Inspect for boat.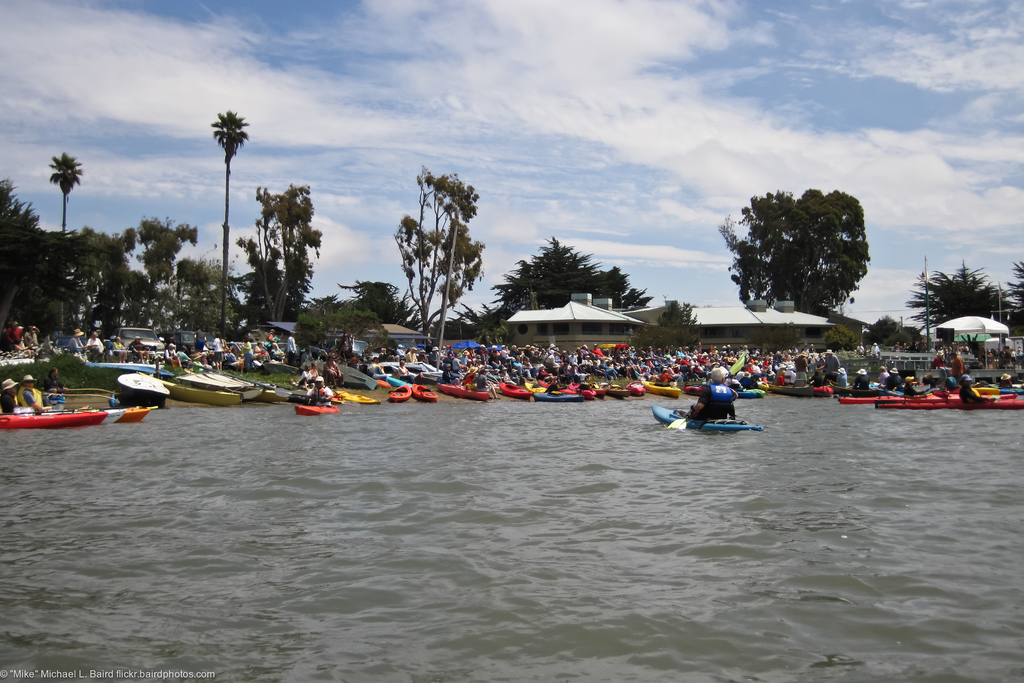
Inspection: 976/390/996/391.
